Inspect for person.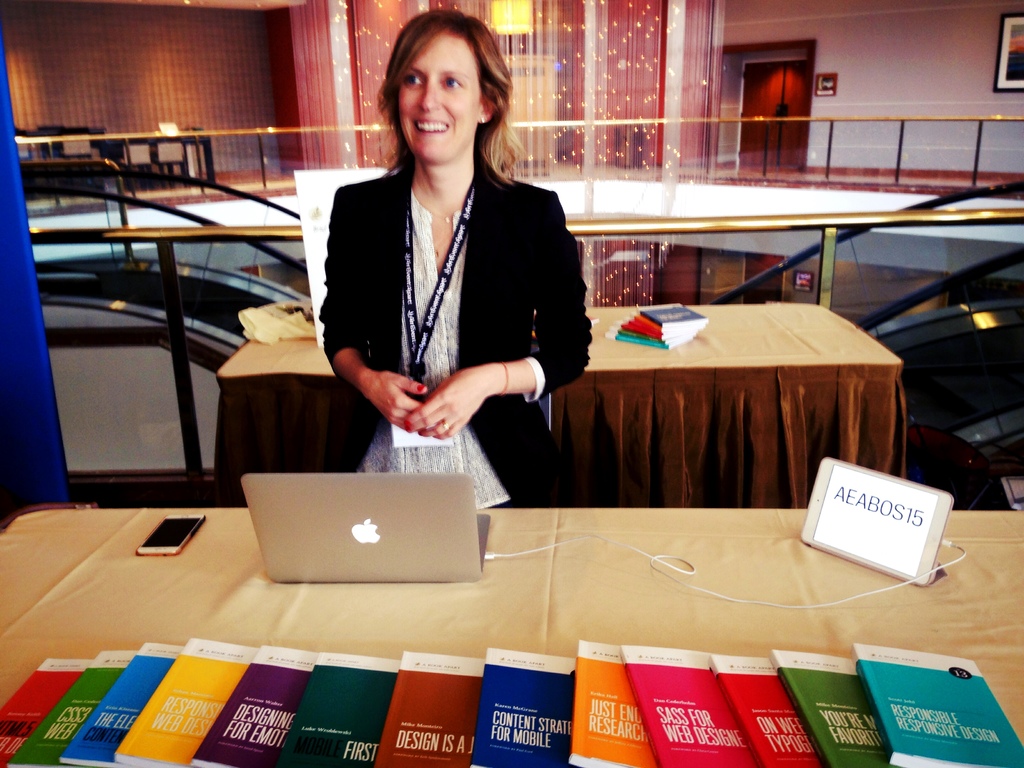
Inspection: bbox=(314, 0, 598, 513).
